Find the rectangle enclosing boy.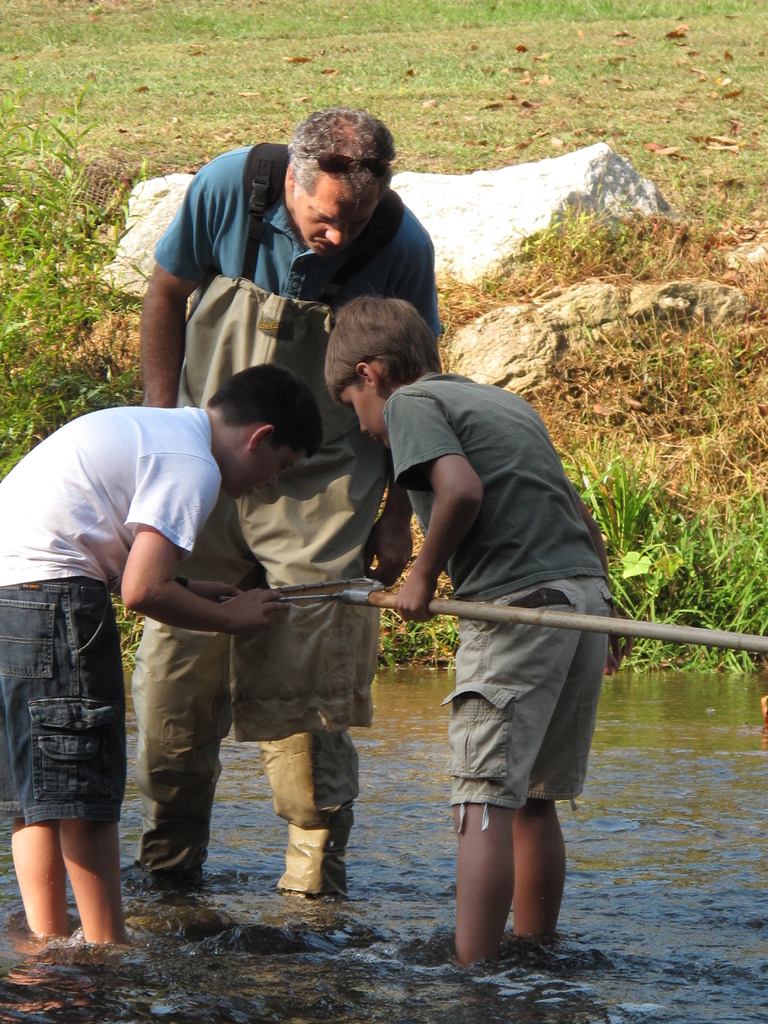
(339,323,634,972).
